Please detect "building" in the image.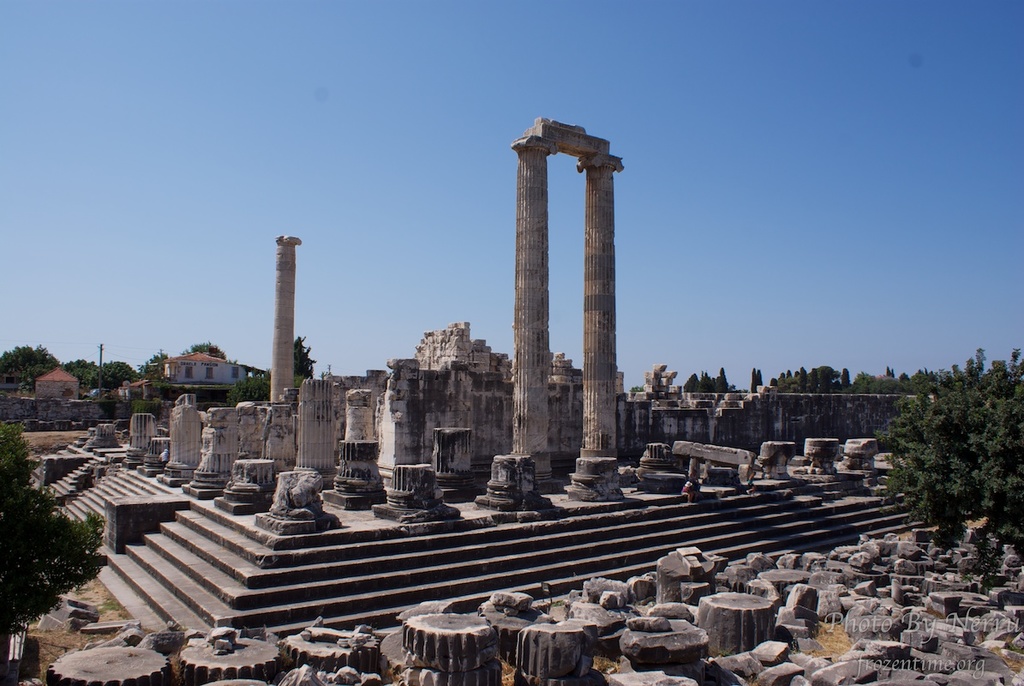
(left=36, top=367, right=79, bottom=399).
